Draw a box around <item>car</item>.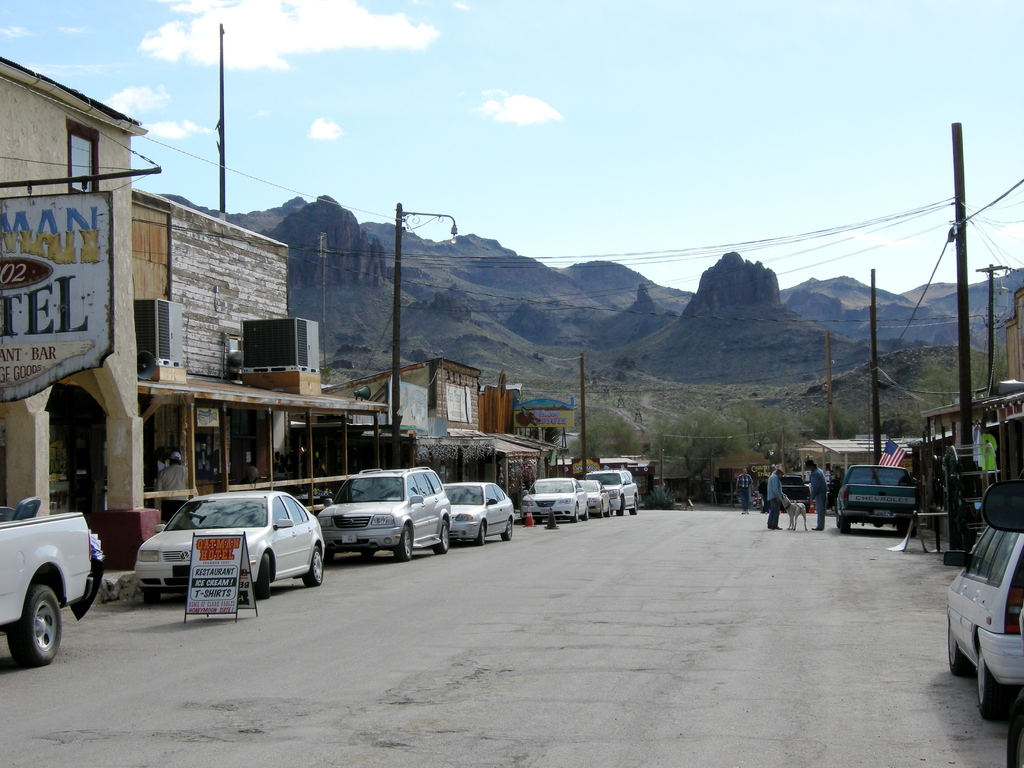
[x1=936, y1=476, x2=1023, y2=725].
